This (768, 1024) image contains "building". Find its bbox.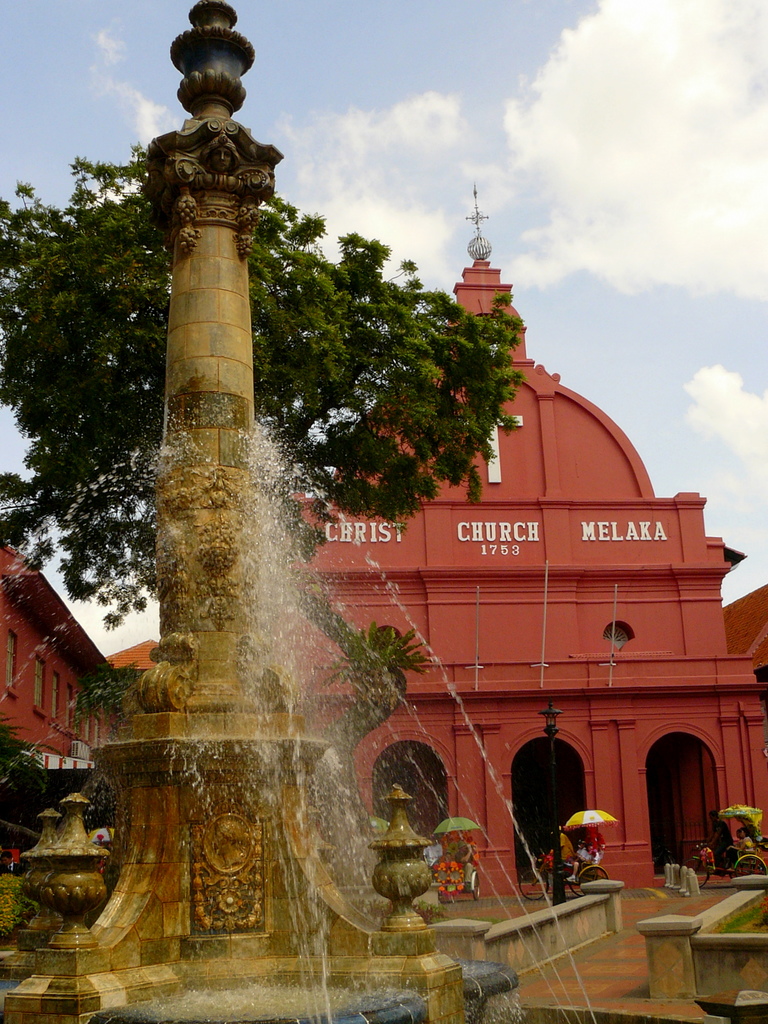
bbox=[0, 190, 767, 961].
